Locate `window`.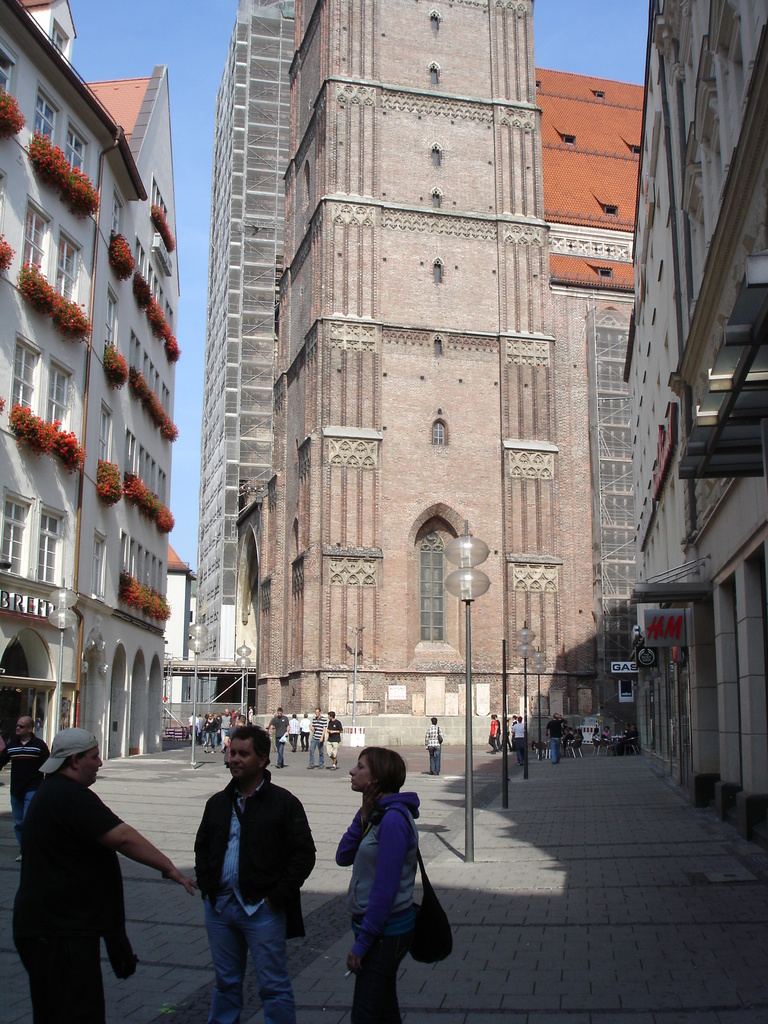
Bounding box: locate(420, 531, 442, 639).
